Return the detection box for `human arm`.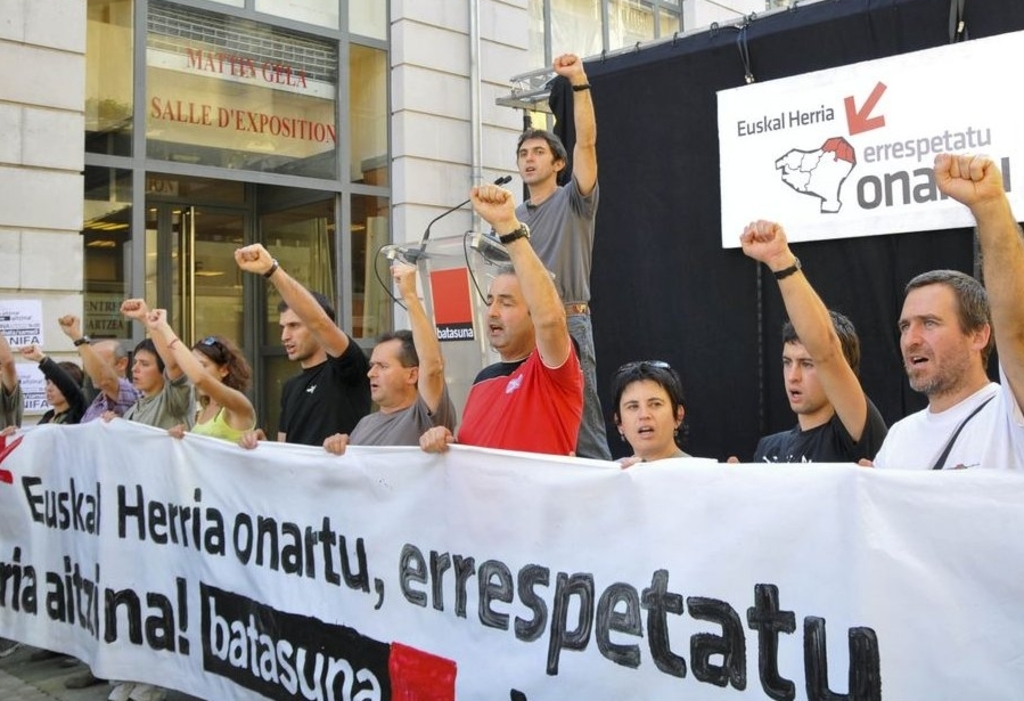
bbox=(418, 422, 460, 457).
